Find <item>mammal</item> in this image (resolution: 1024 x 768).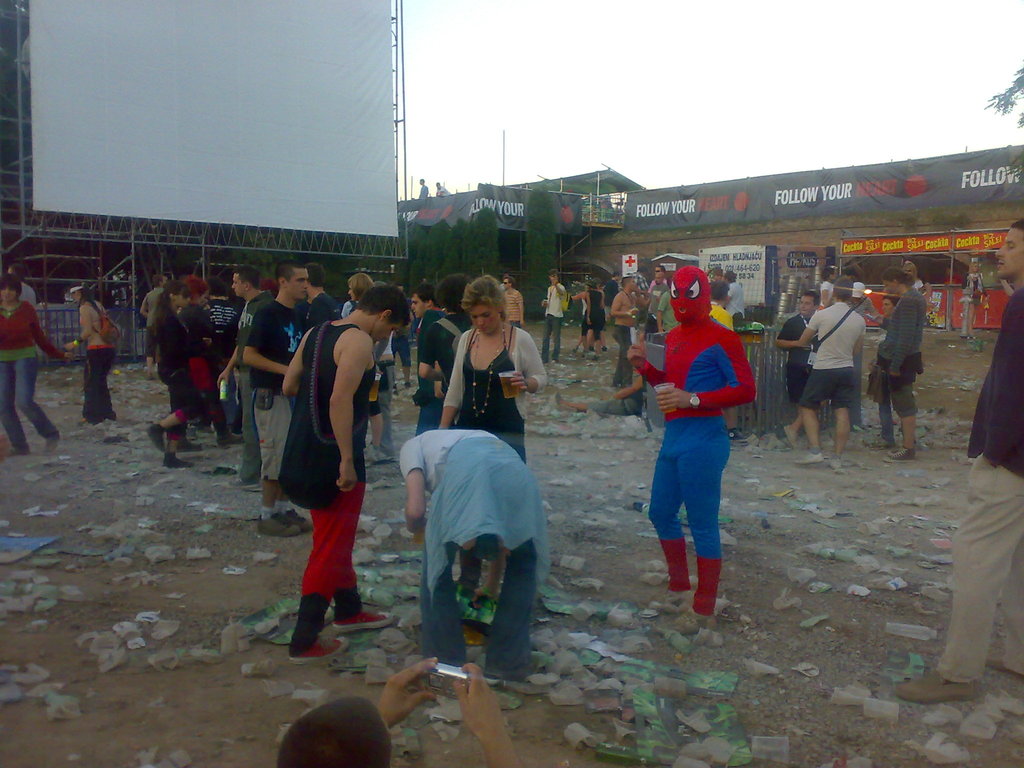
bbox(586, 281, 608, 360).
